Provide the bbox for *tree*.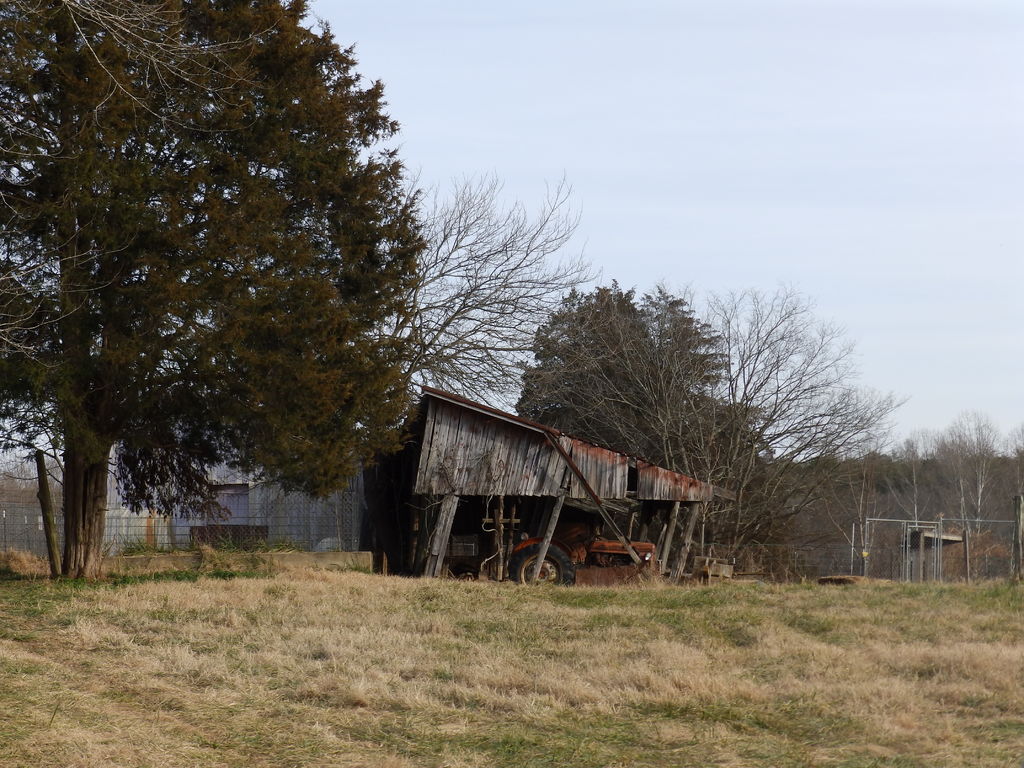
{"x1": 26, "y1": 8, "x2": 445, "y2": 580}.
